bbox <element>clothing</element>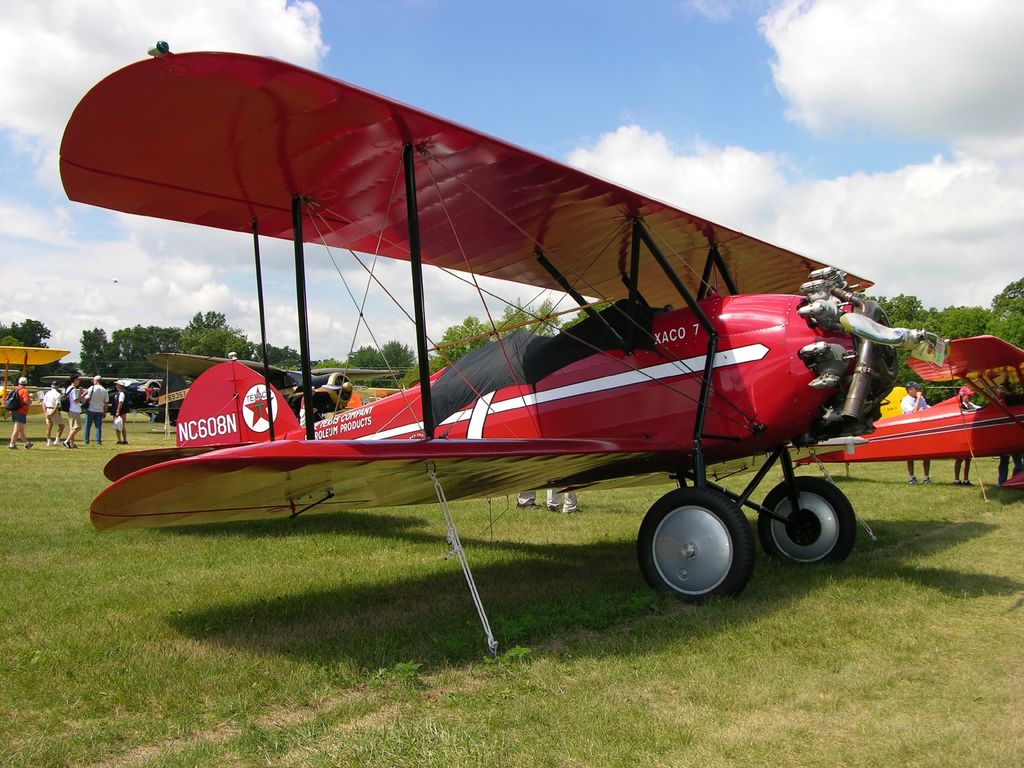
detection(8, 378, 35, 445)
